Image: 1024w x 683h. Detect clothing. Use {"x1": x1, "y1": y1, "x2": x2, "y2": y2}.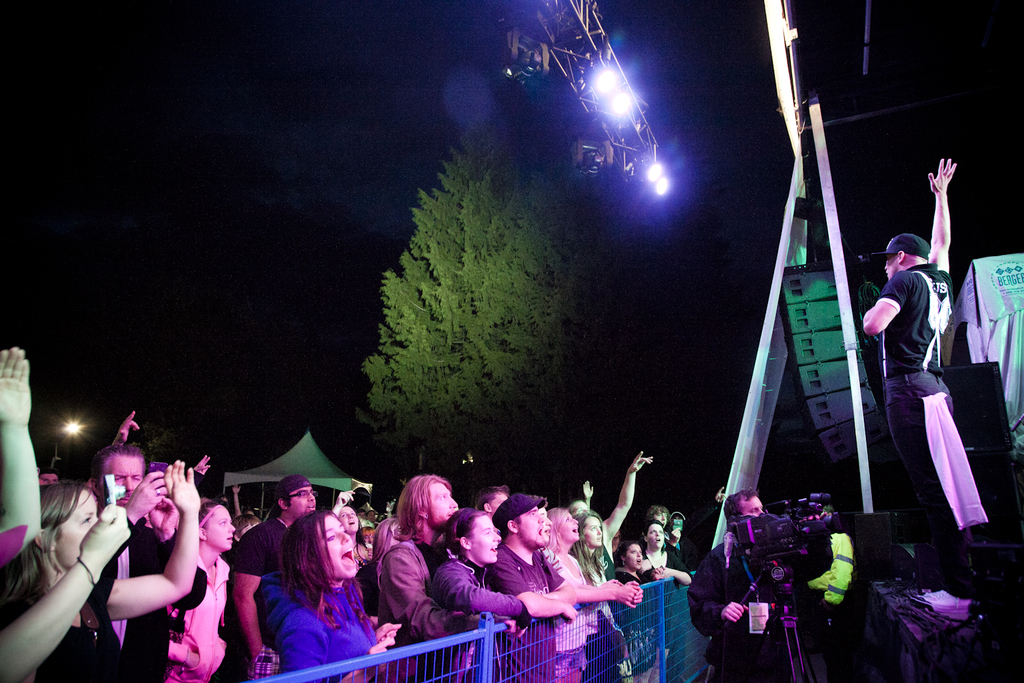
{"x1": 169, "y1": 558, "x2": 235, "y2": 682}.
